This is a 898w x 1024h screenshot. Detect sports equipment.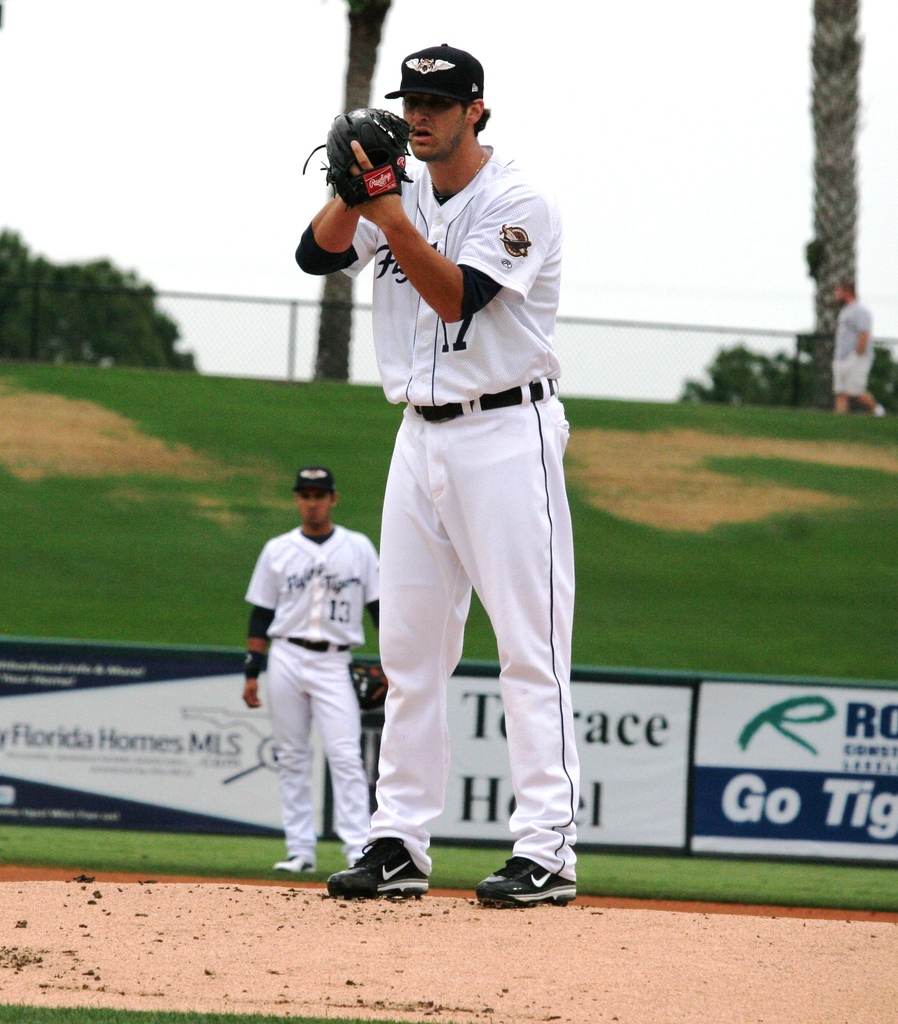
bbox(330, 834, 429, 906).
